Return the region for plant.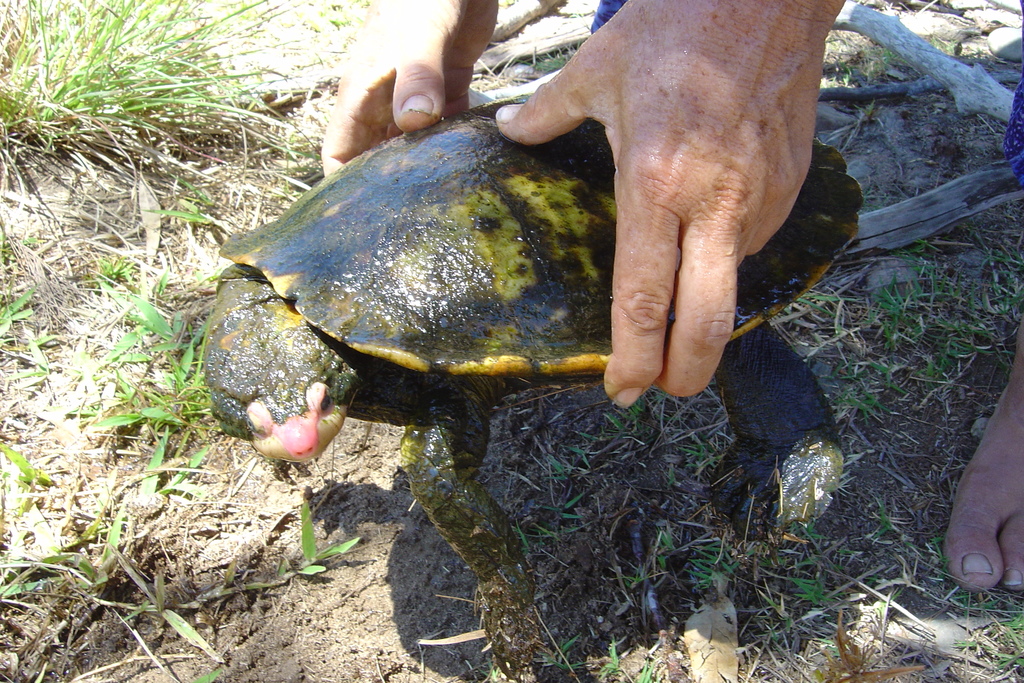
detection(0, 0, 309, 168).
